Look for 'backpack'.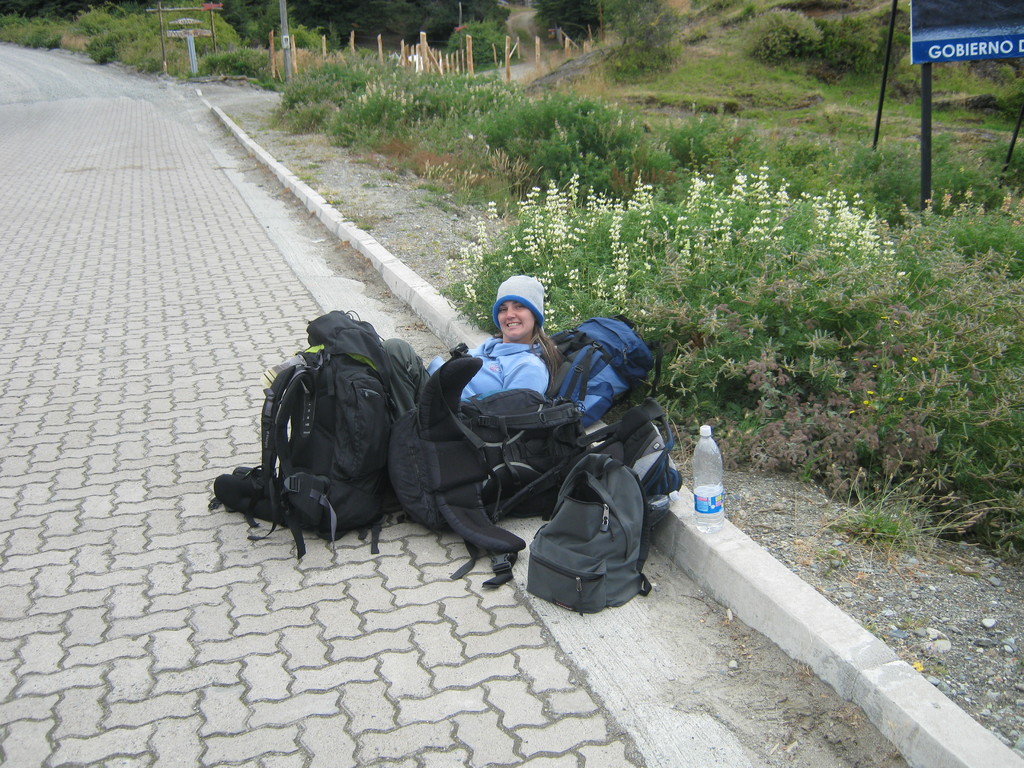
Found: [x1=232, y1=321, x2=413, y2=547].
